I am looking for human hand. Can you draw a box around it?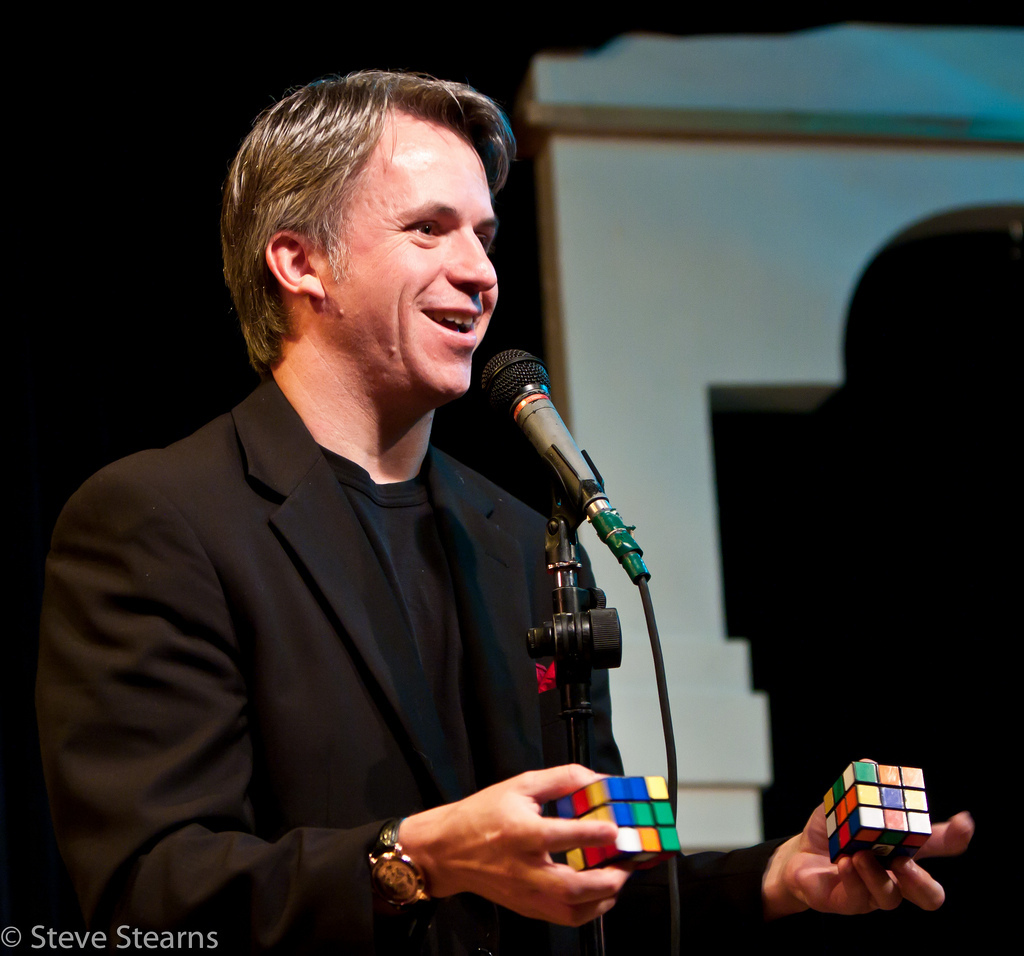
Sure, the bounding box is bbox(357, 777, 634, 934).
